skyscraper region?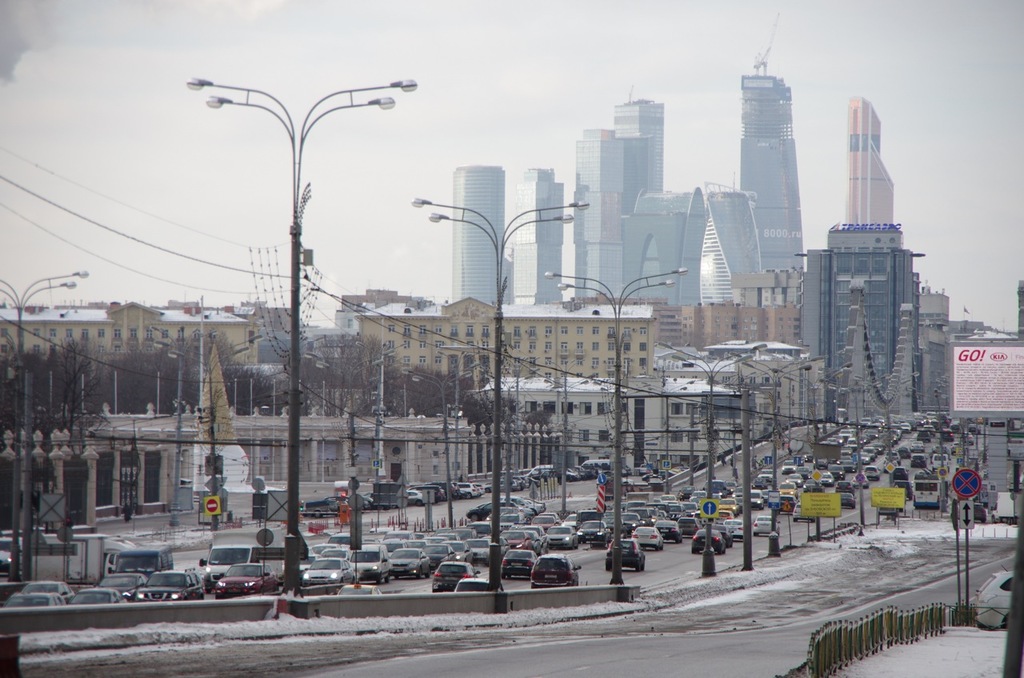
[506, 166, 567, 307]
